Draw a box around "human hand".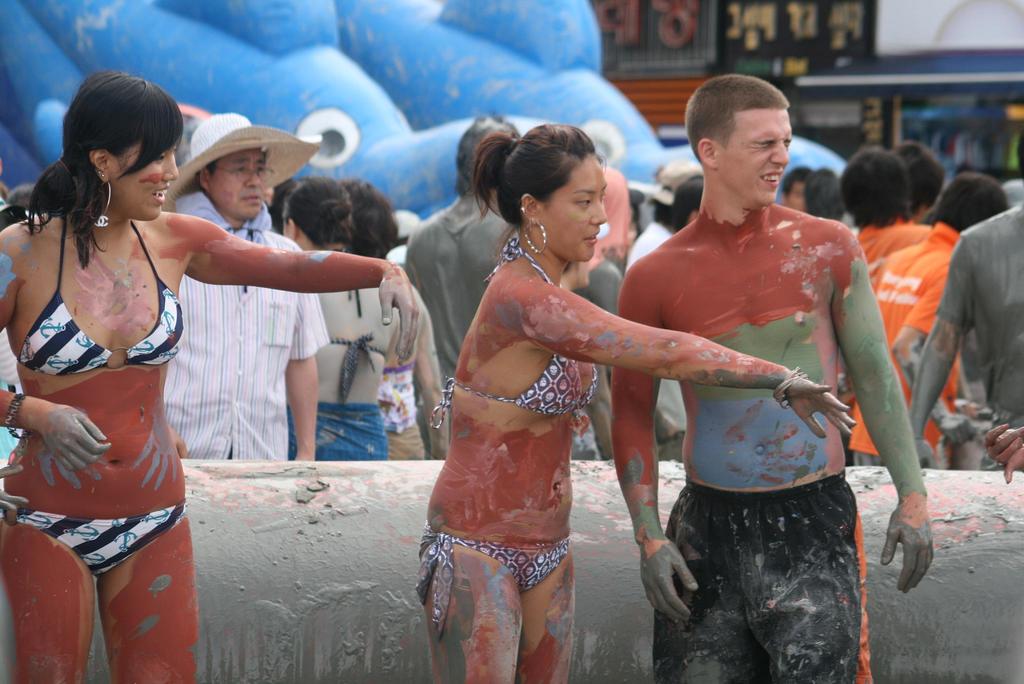
box(914, 434, 943, 471).
